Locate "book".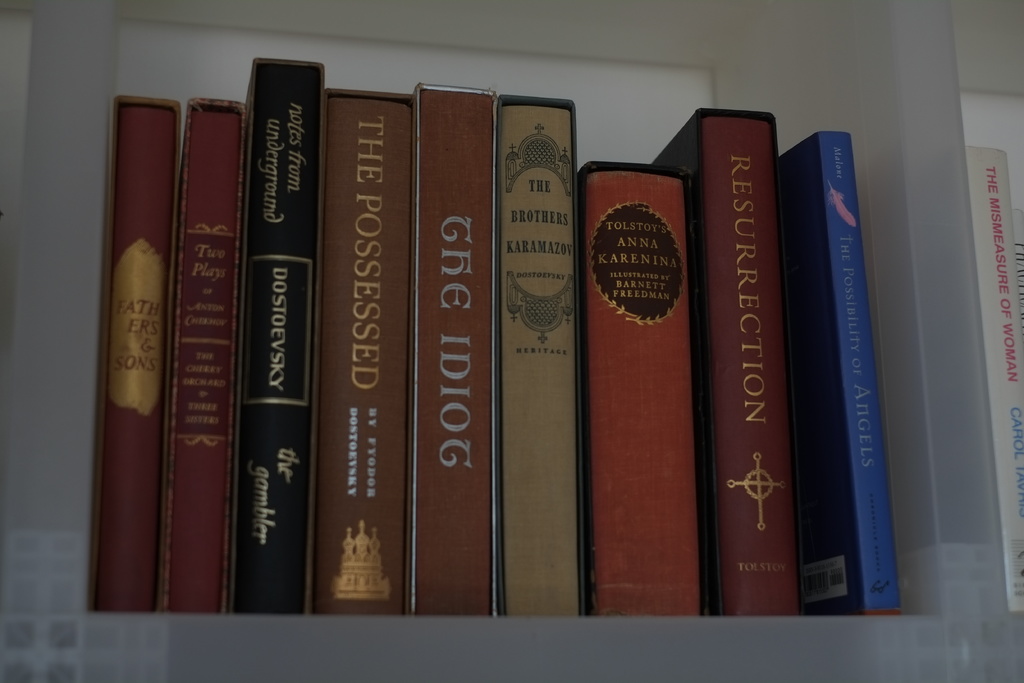
Bounding box: {"x1": 89, "y1": 103, "x2": 179, "y2": 620}.
